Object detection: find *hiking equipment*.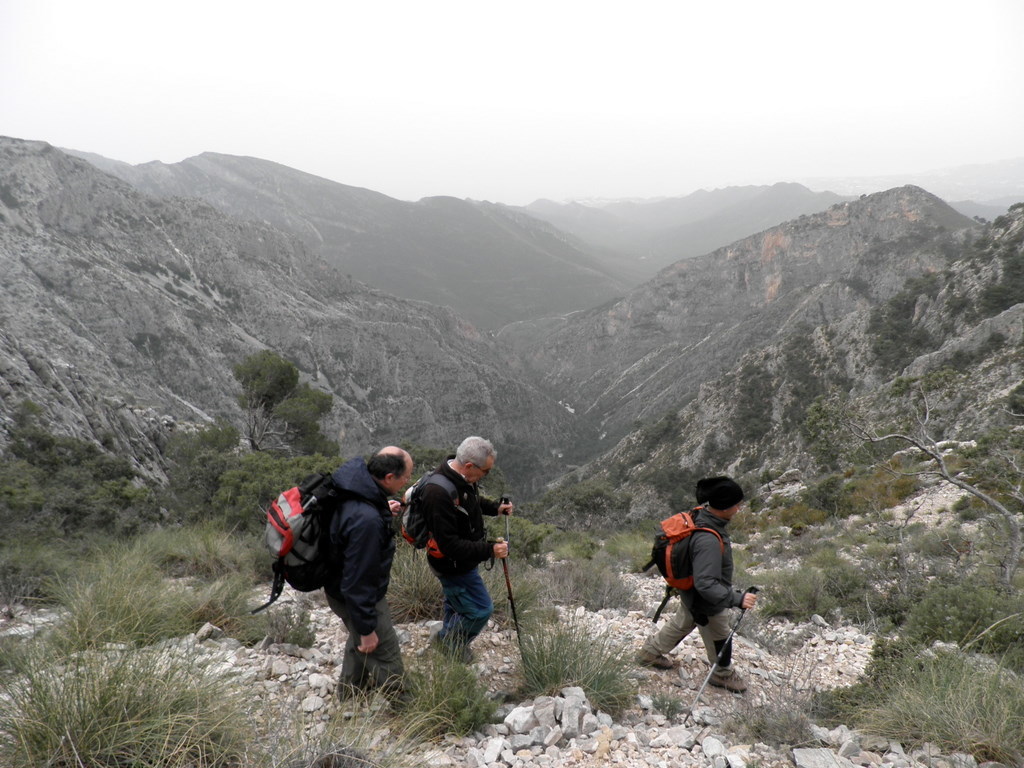
Rect(705, 665, 754, 695).
